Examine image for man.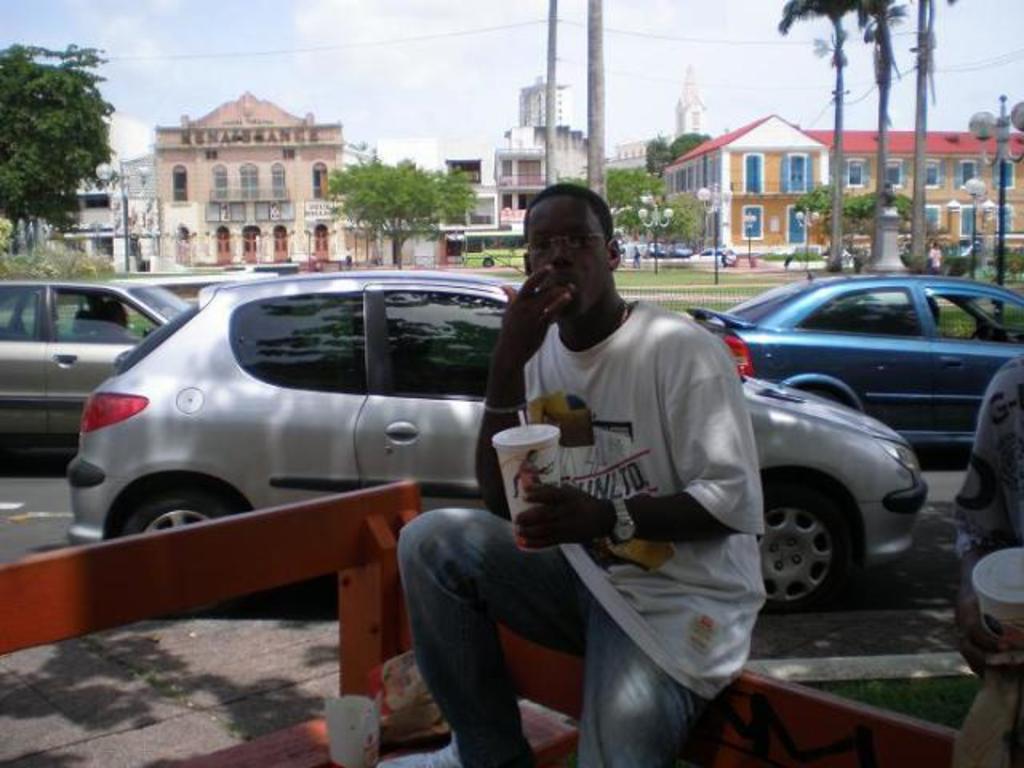
Examination result: (928,240,946,272).
